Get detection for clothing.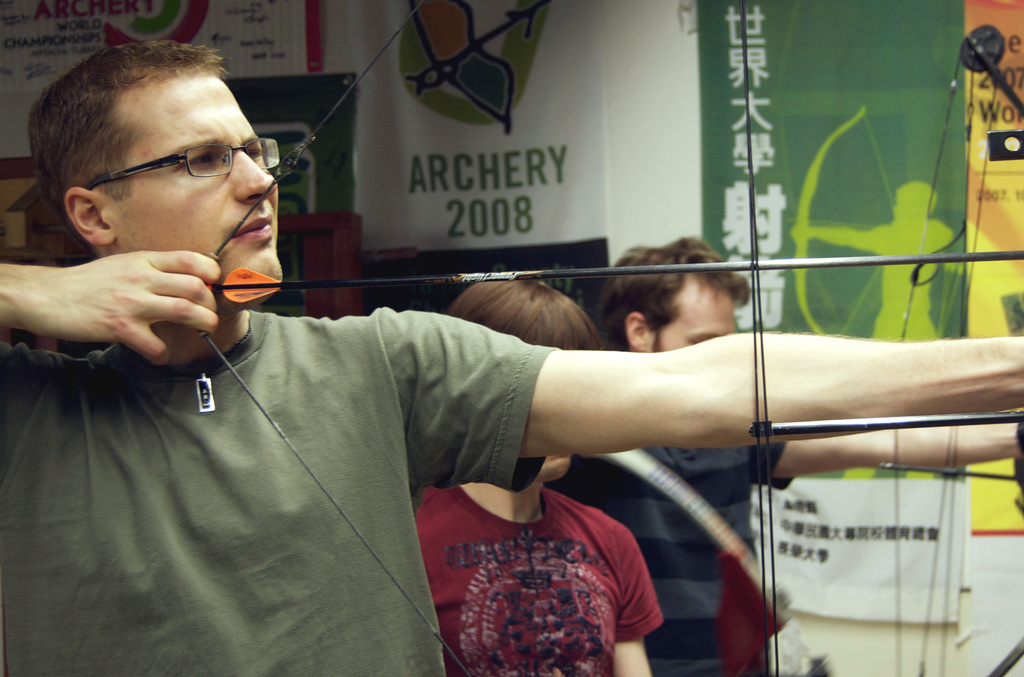
Detection: pyautogui.locateOnScreen(0, 337, 555, 674).
